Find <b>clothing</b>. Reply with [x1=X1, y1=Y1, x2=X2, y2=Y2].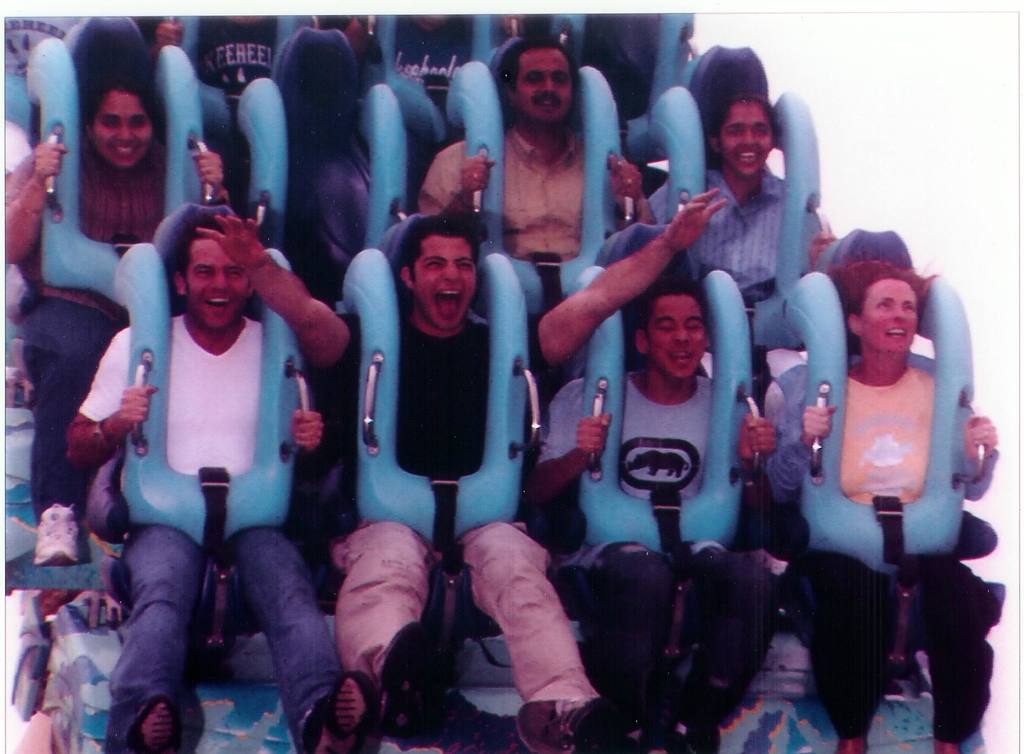
[x1=541, y1=368, x2=780, y2=721].
